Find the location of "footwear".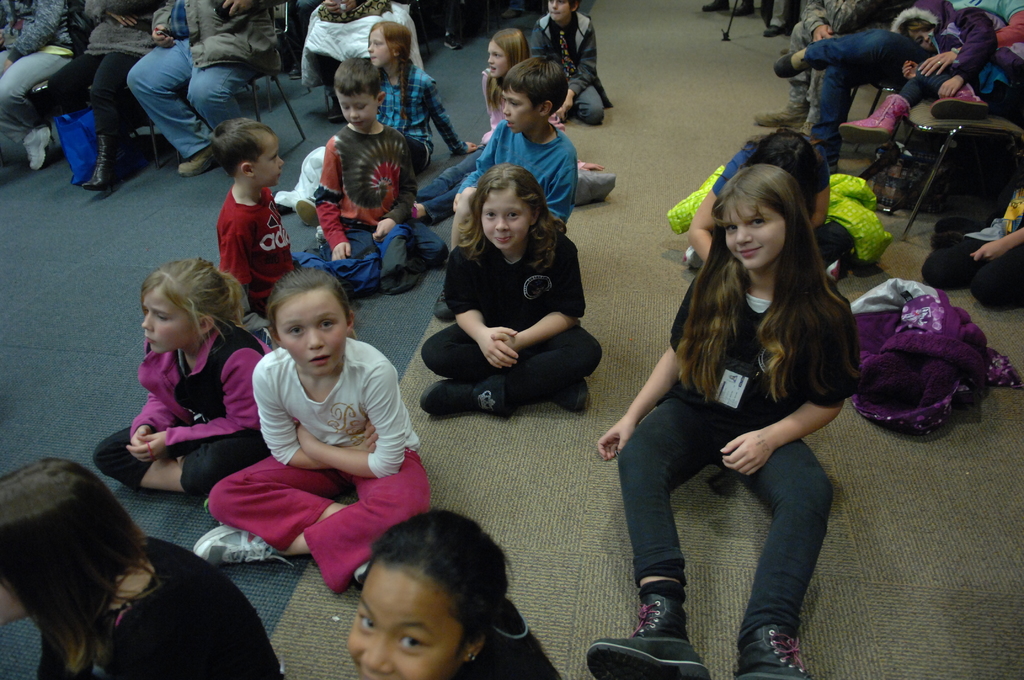
Location: region(635, 579, 705, 672).
